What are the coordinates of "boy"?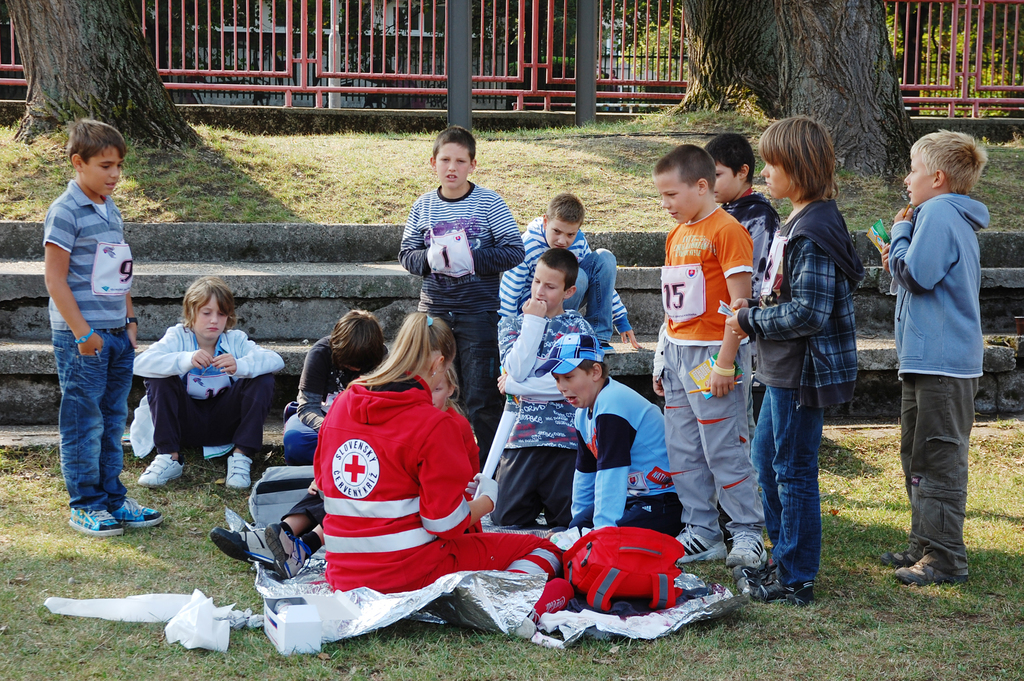
(x1=28, y1=114, x2=151, y2=550).
